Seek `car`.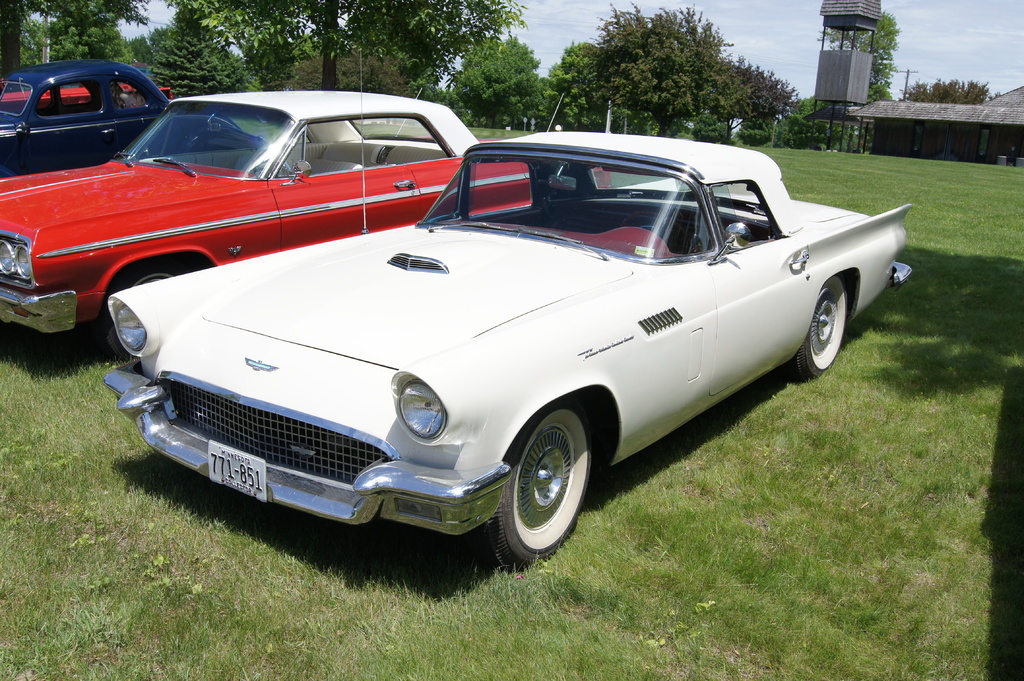
<box>1,60,170,182</box>.
